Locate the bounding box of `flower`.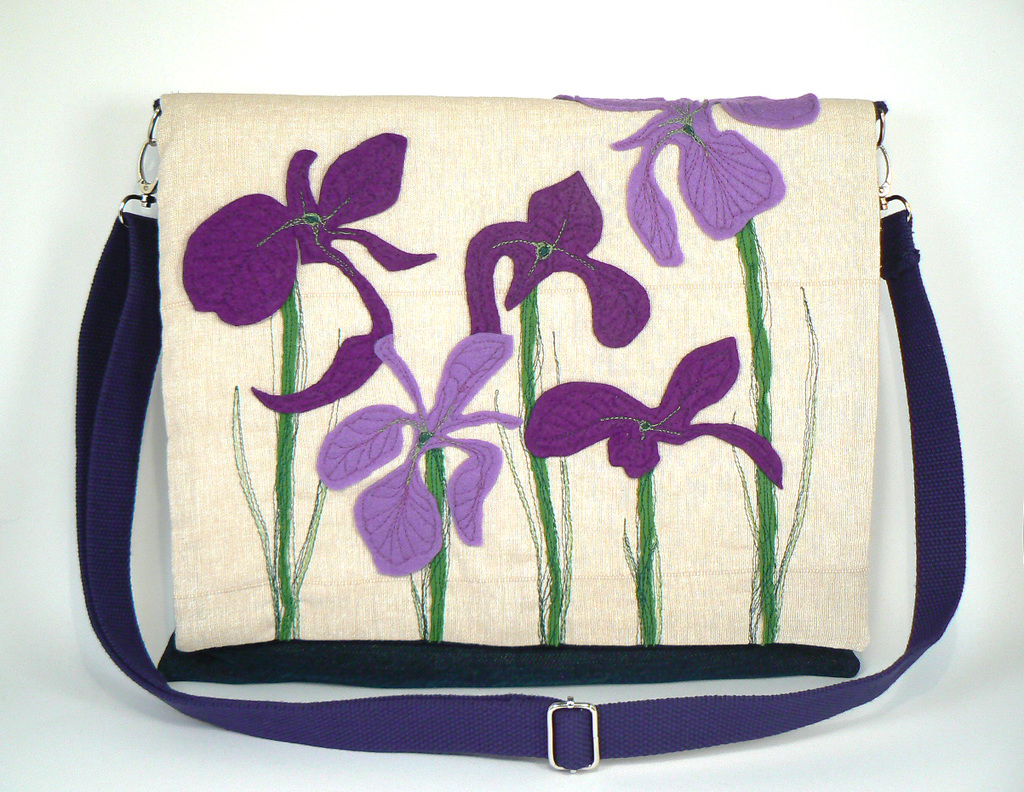
Bounding box: BBox(313, 328, 520, 583).
